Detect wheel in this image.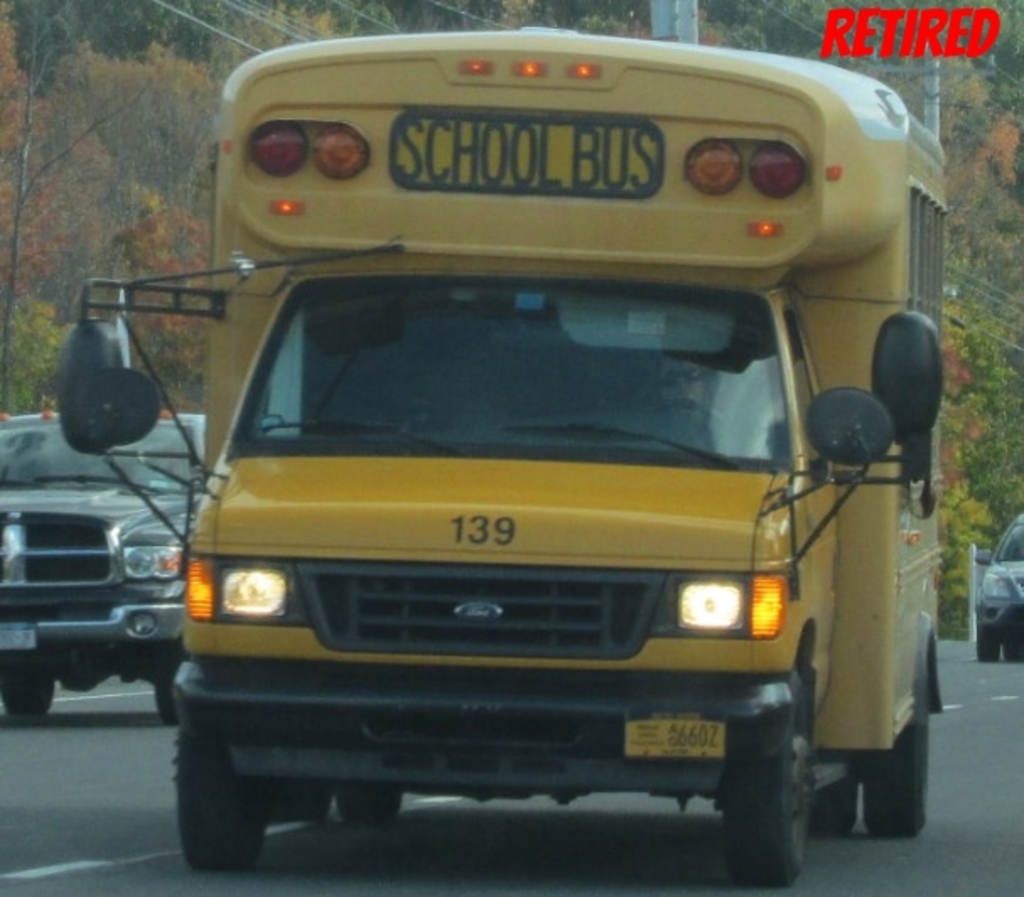
Detection: x1=978, y1=637, x2=997, y2=664.
